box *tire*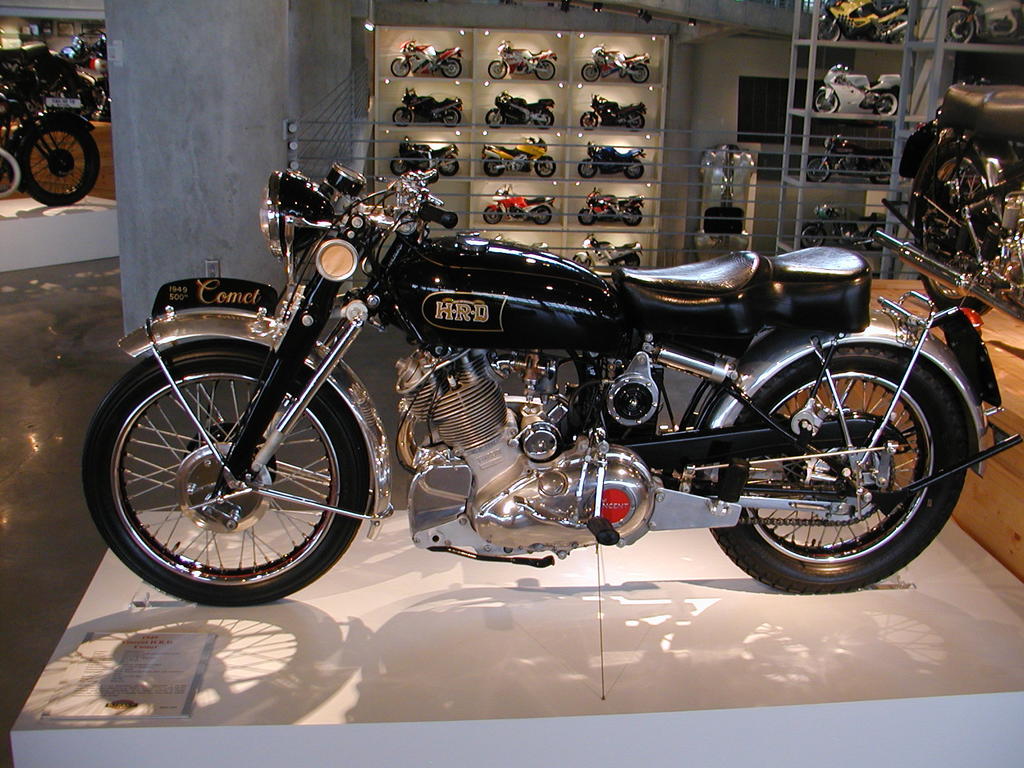
(x1=877, y1=91, x2=897, y2=115)
